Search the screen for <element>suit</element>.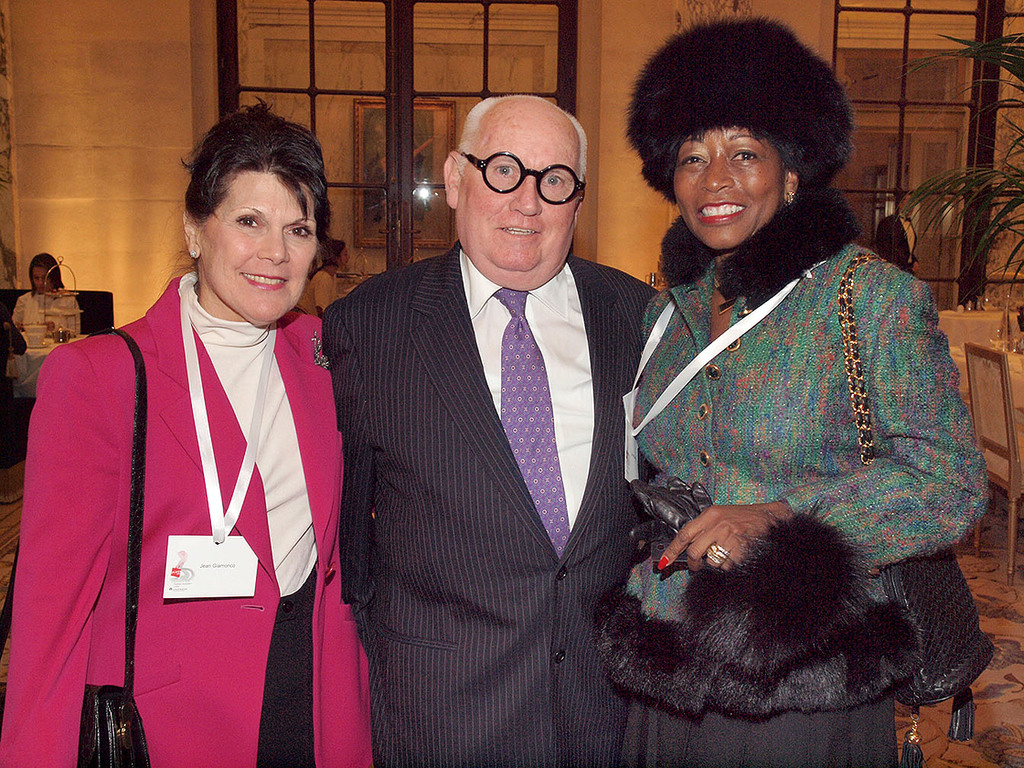
Found at crop(327, 90, 668, 761).
